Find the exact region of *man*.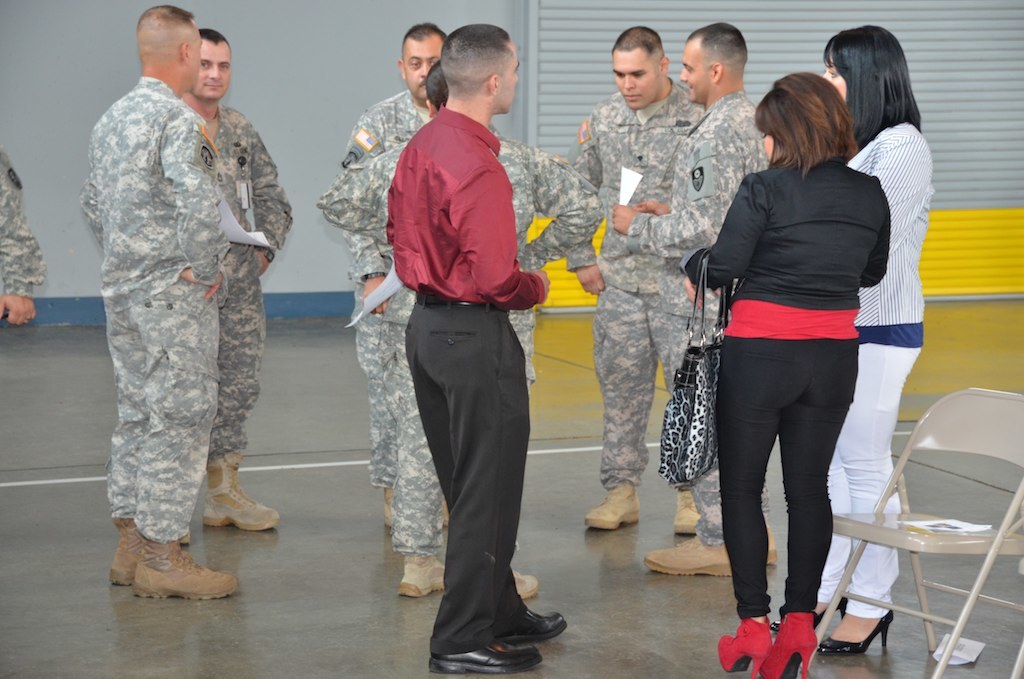
Exact region: (0, 152, 51, 330).
